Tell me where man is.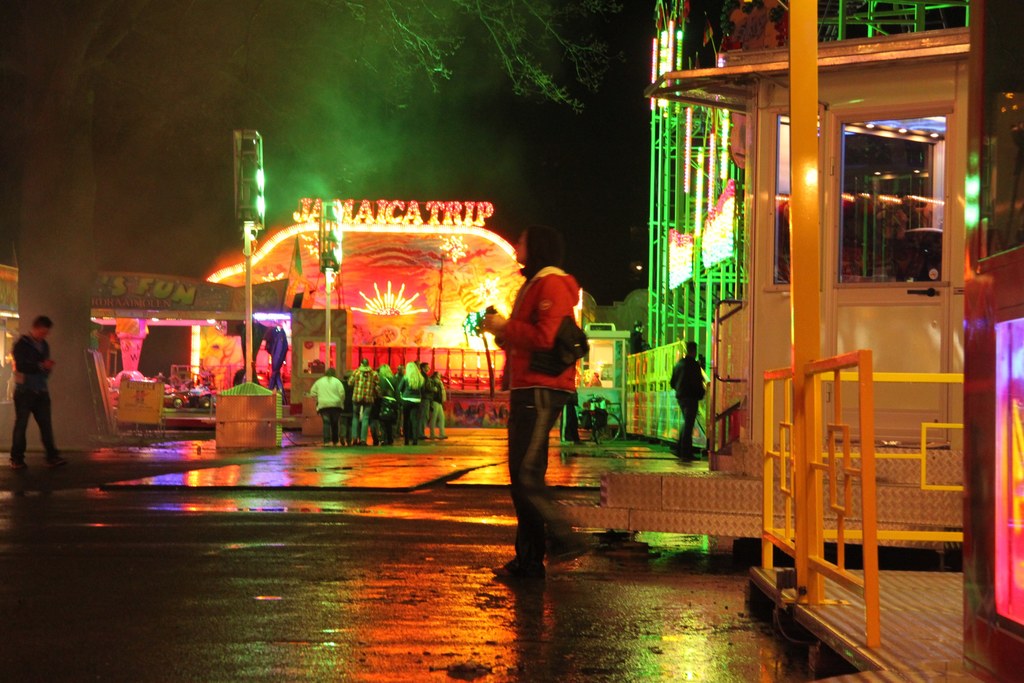
man is at bbox(670, 336, 711, 460).
